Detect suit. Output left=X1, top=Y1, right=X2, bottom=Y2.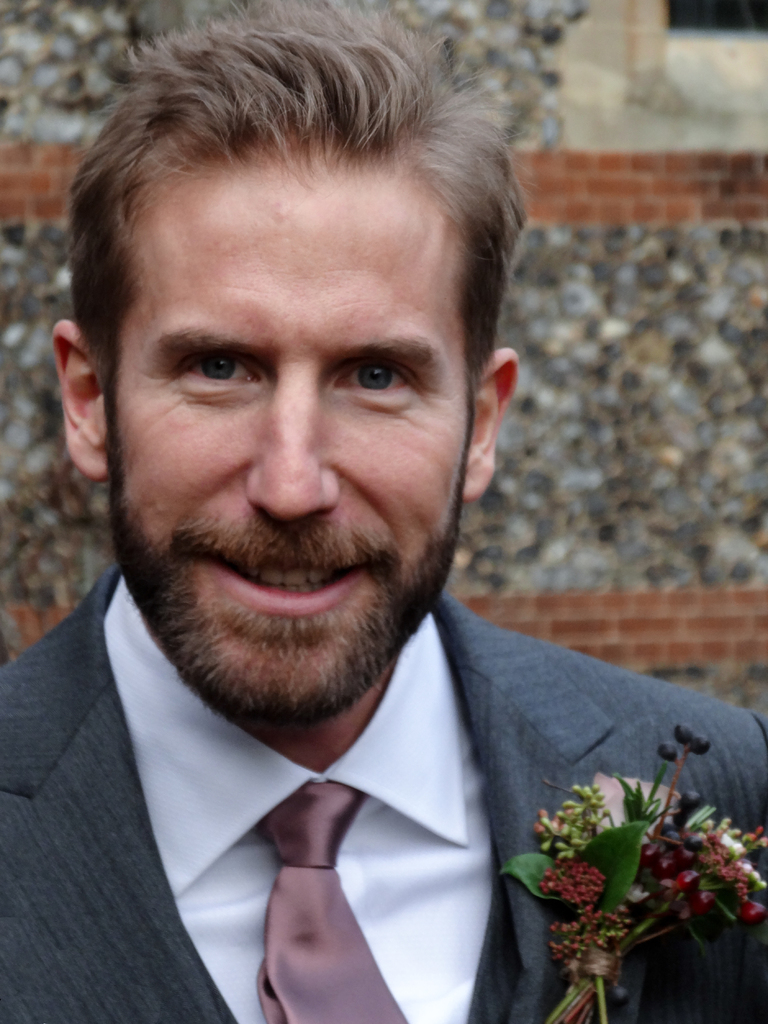
left=0, top=563, right=767, bottom=1023.
